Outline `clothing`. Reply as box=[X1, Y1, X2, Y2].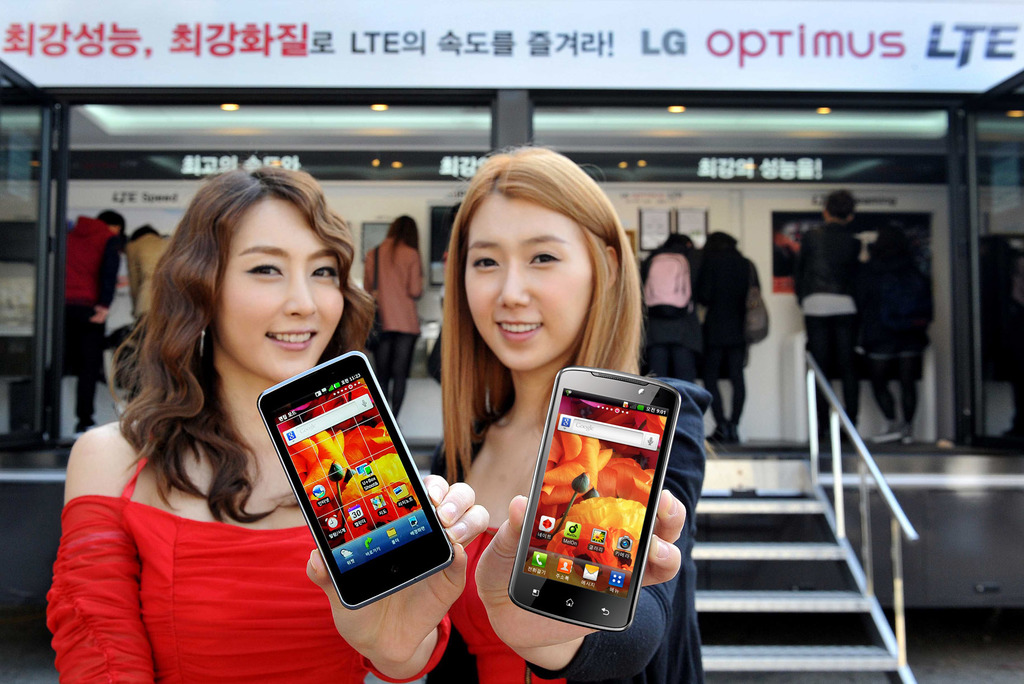
box=[787, 218, 860, 440].
